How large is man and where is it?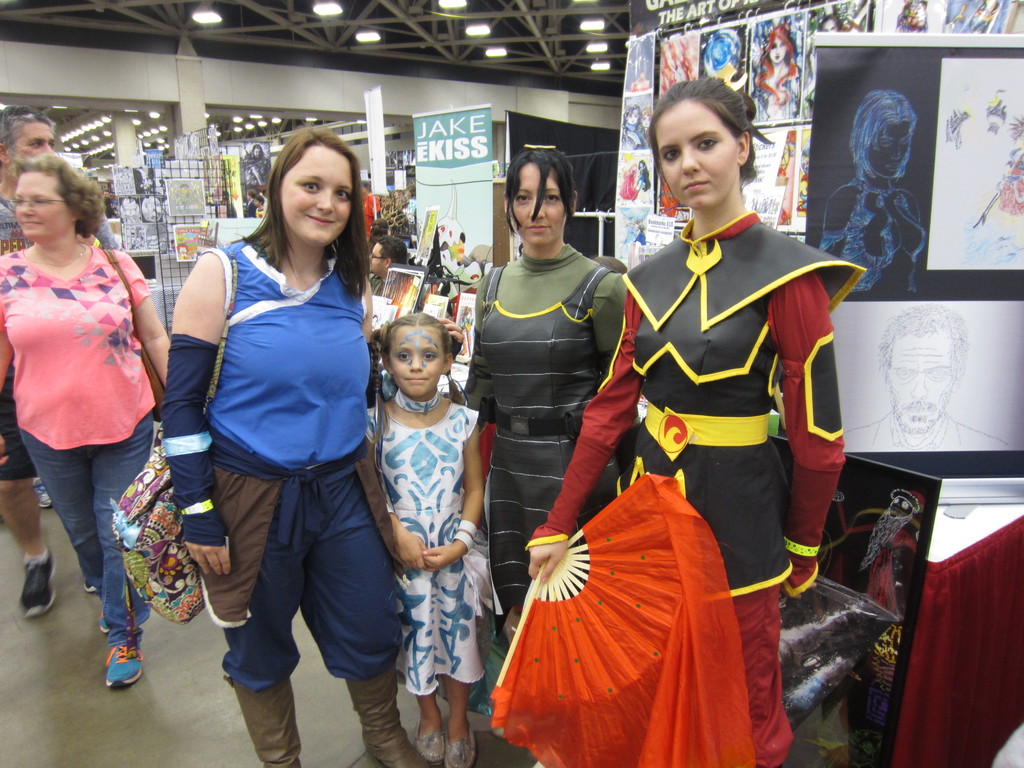
Bounding box: {"left": 176, "top": 184, "right": 198, "bottom": 206}.
